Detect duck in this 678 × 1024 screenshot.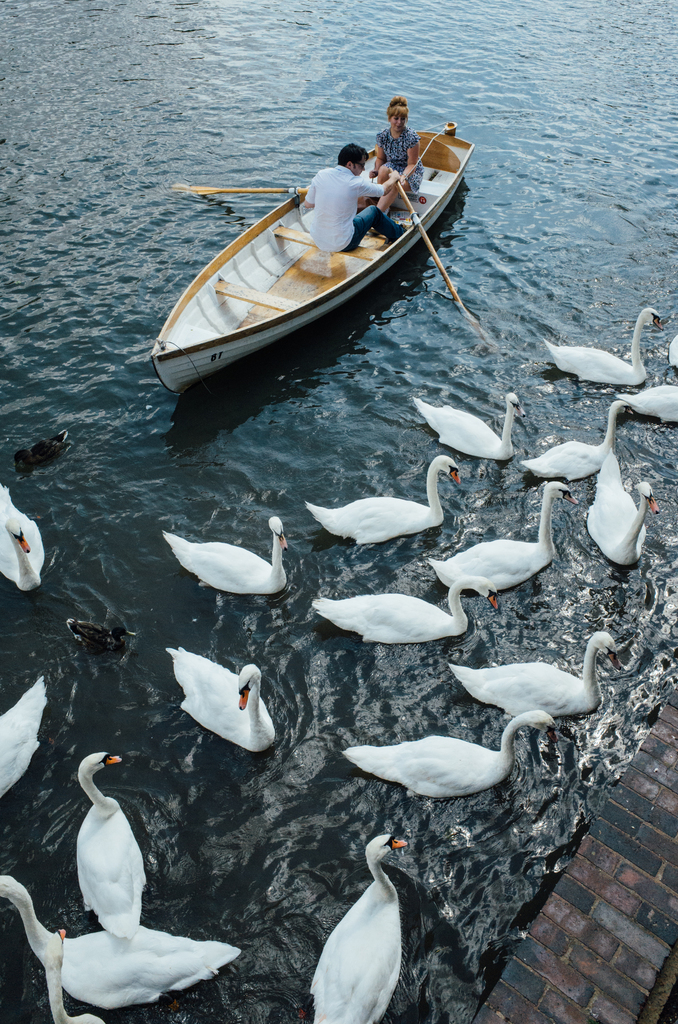
Detection: l=1, t=477, r=42, b=593.
